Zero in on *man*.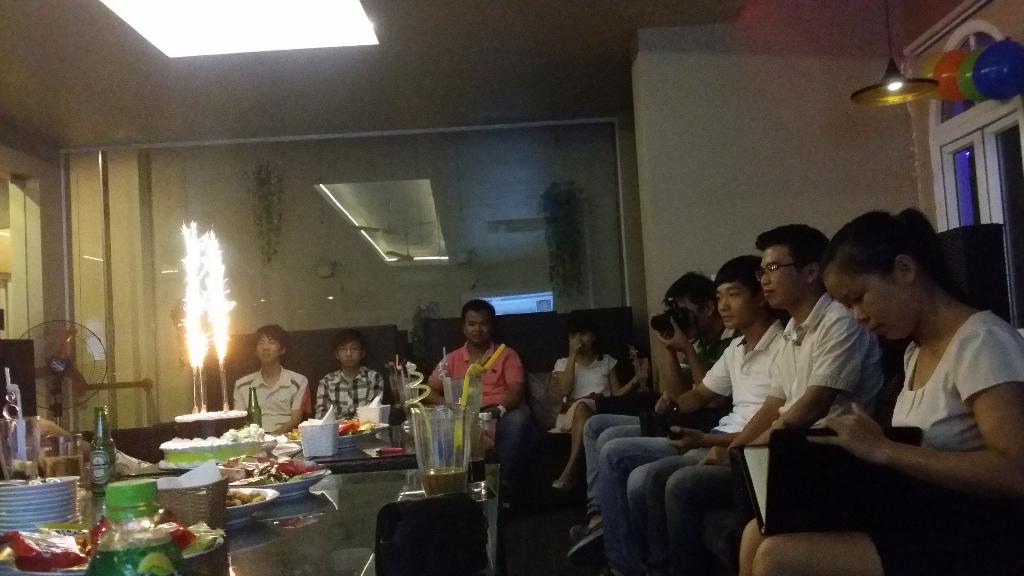
Zeroed in: <bbox>420, 299, 536, 474</bbox>.
